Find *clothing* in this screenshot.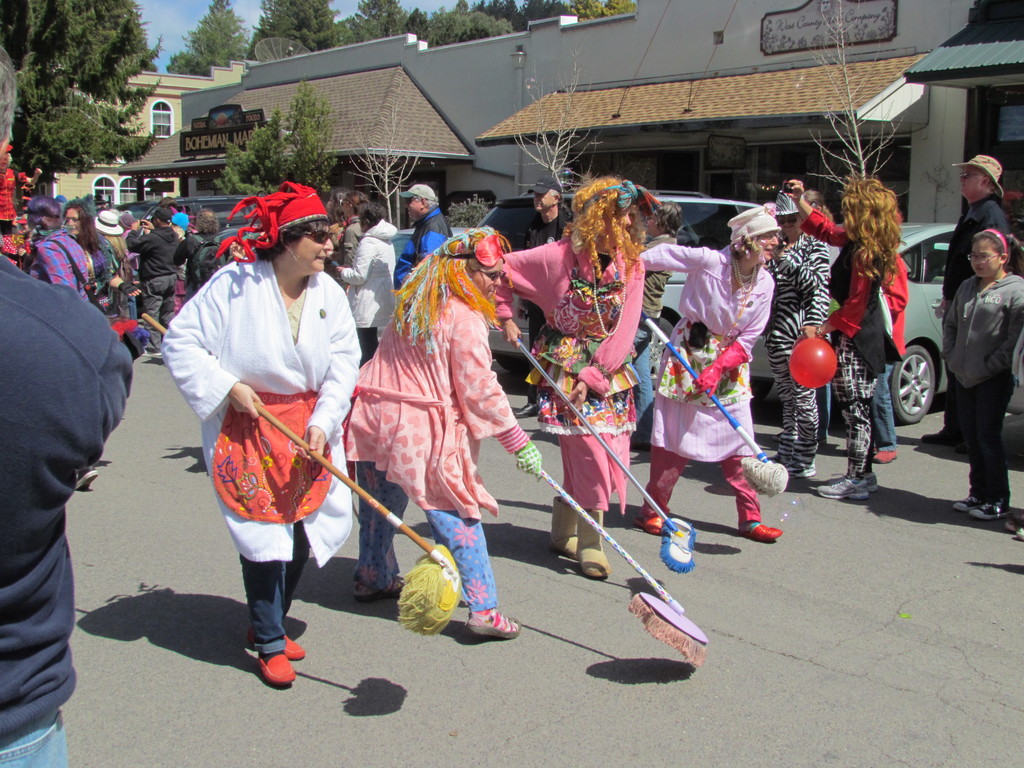
The bounding box for *clothing* is x1=337, y1=234, x2=403, y2=349.
